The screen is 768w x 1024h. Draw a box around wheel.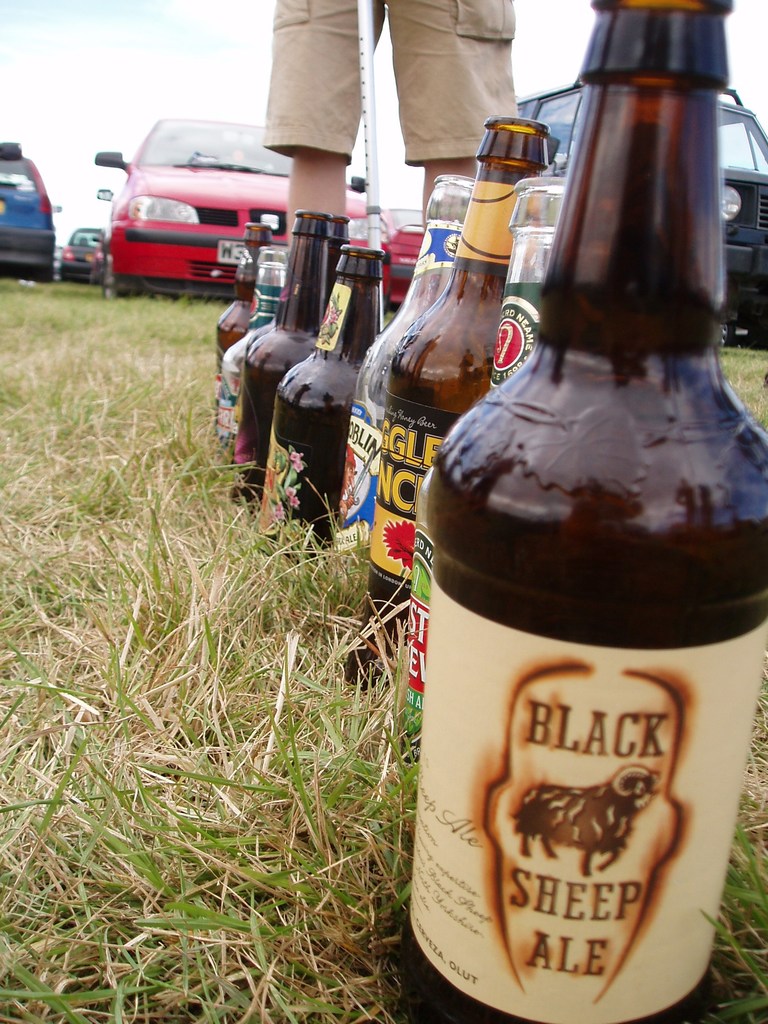
locate(98, 237, 128, 303).
